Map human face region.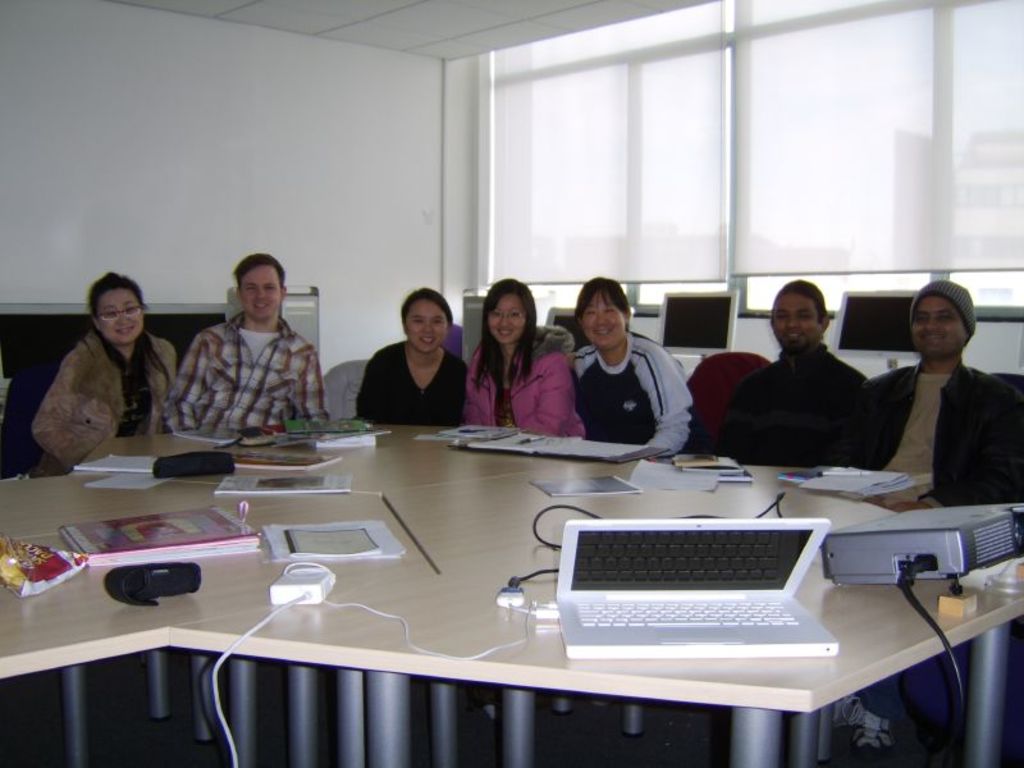
Mapped to box=[239, 261, 285, 325].
